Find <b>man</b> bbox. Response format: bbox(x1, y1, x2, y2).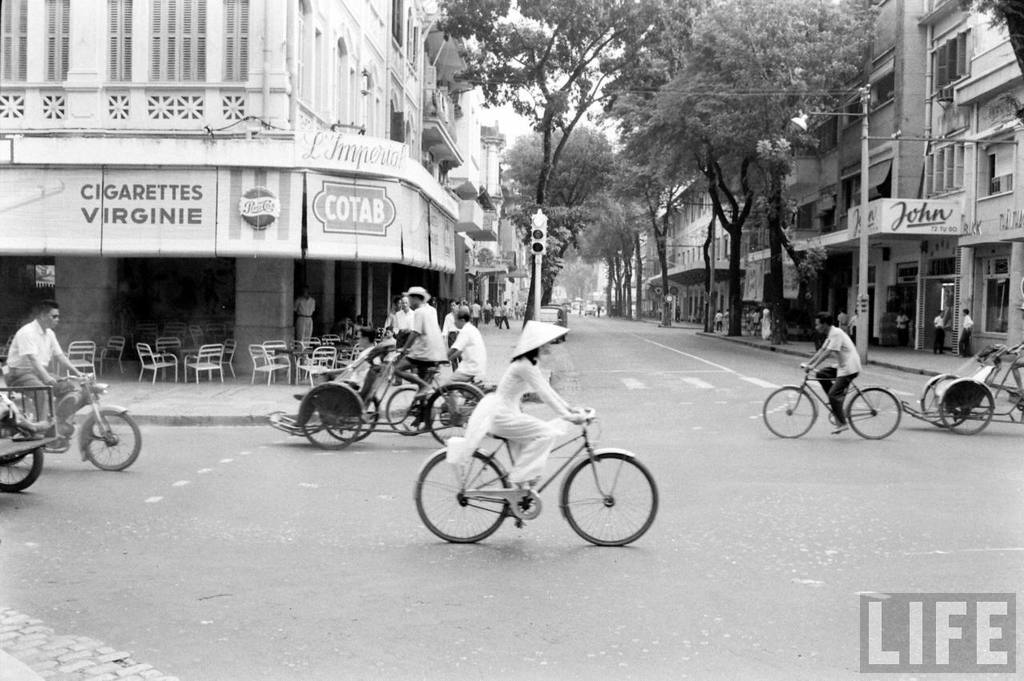
bbox(444, 303, 489, 431).
